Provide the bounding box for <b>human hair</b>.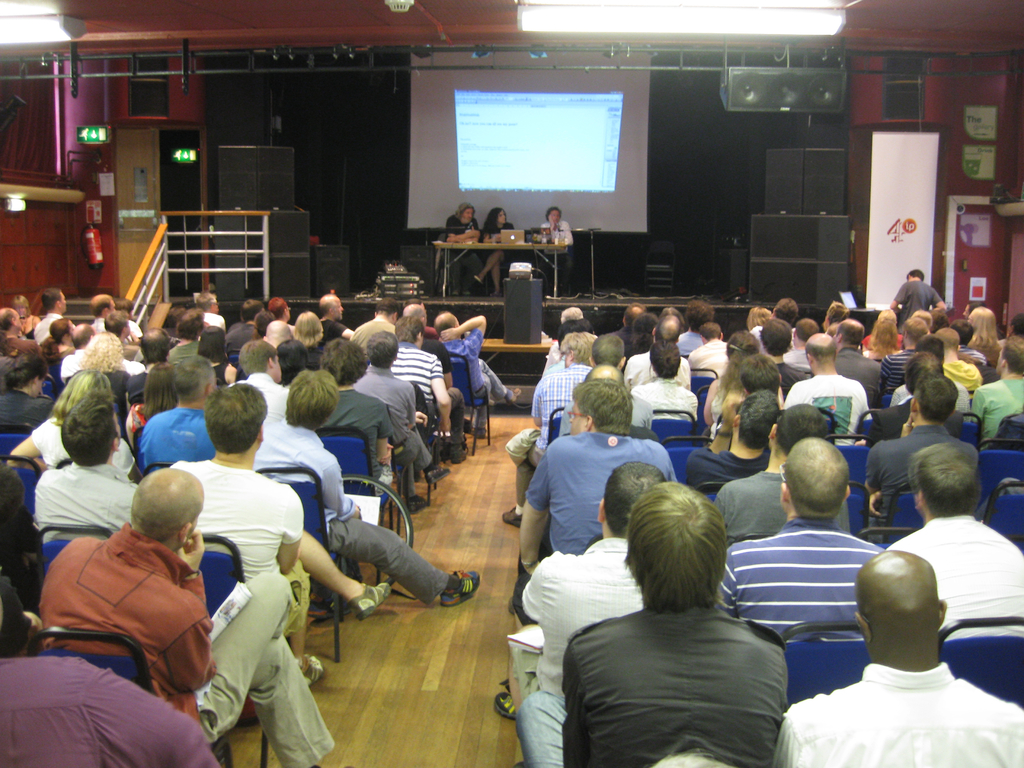
select_region(786, 435, 849, 520).
